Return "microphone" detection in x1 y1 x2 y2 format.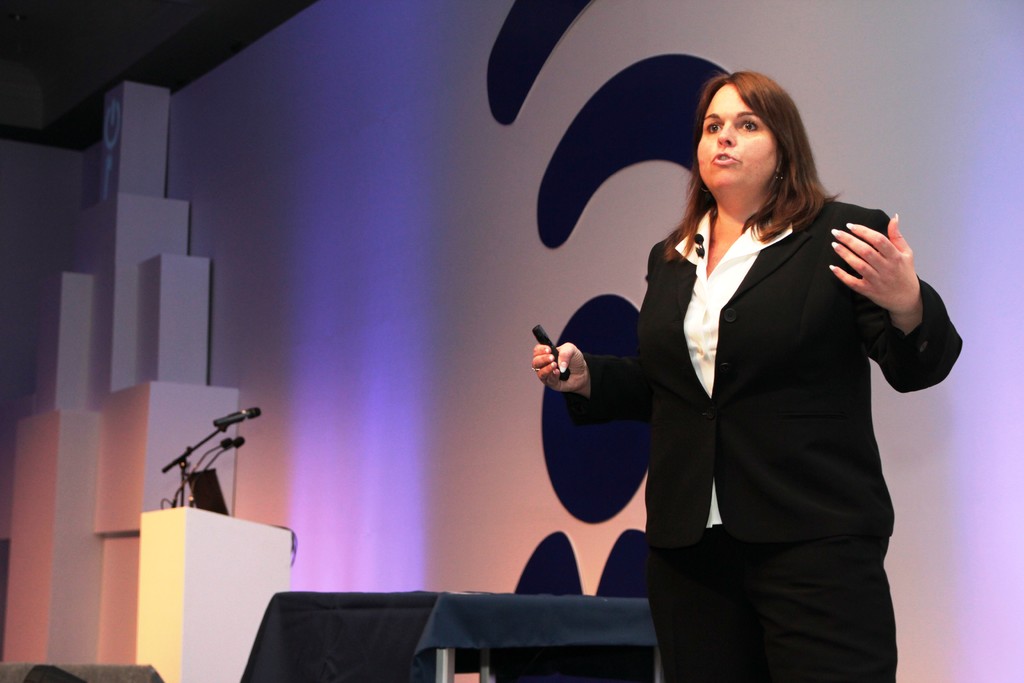
215 432 246 467.
